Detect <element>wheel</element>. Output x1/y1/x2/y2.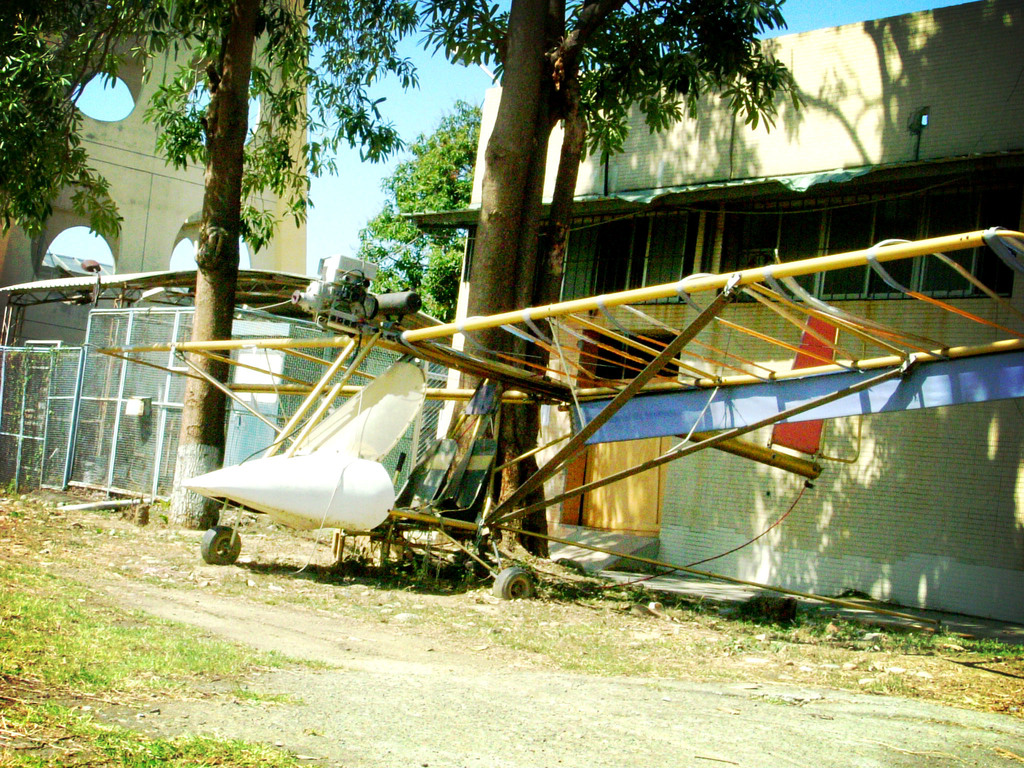
491/565/536/597.
